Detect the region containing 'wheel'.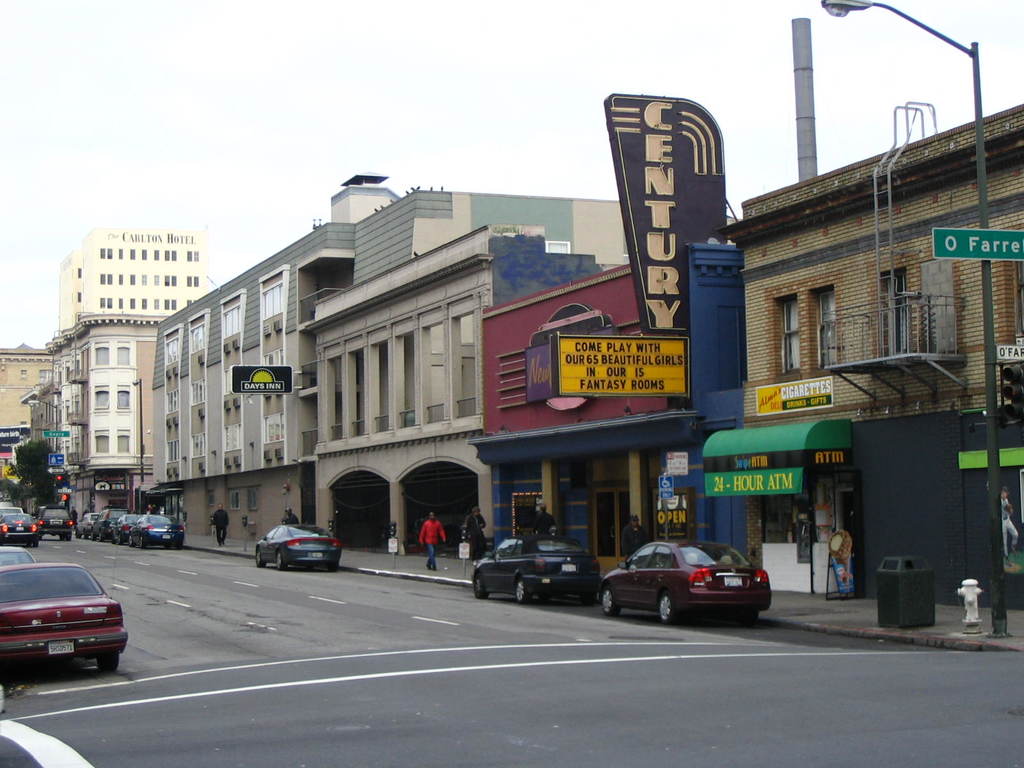
95 653 119 669.
